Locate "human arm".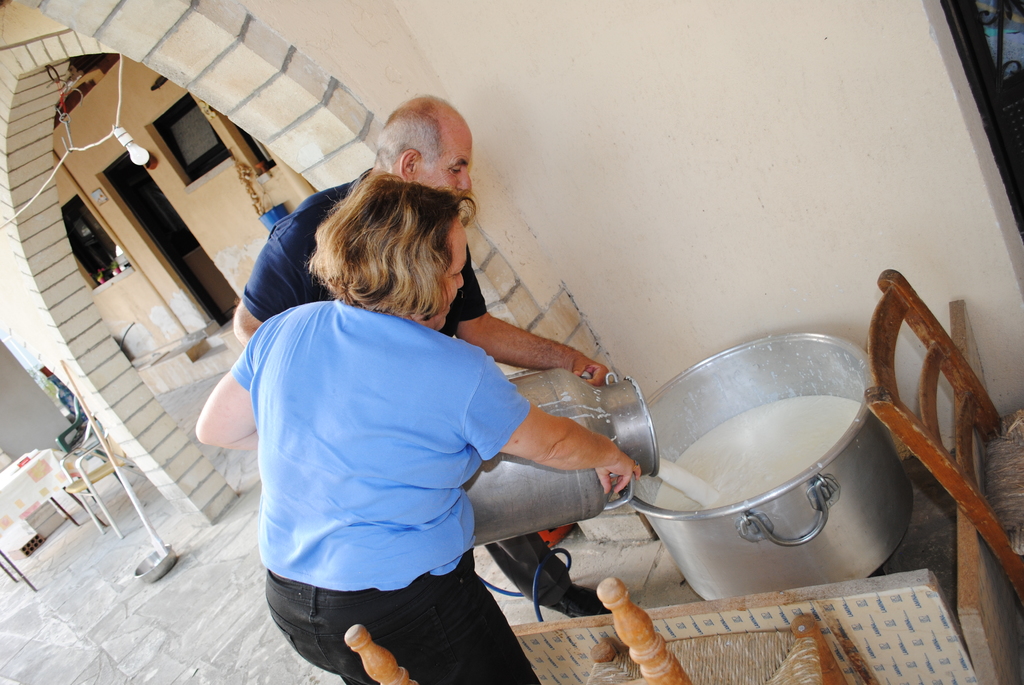
Bounding box: box=[460, 356, 644, 492].
